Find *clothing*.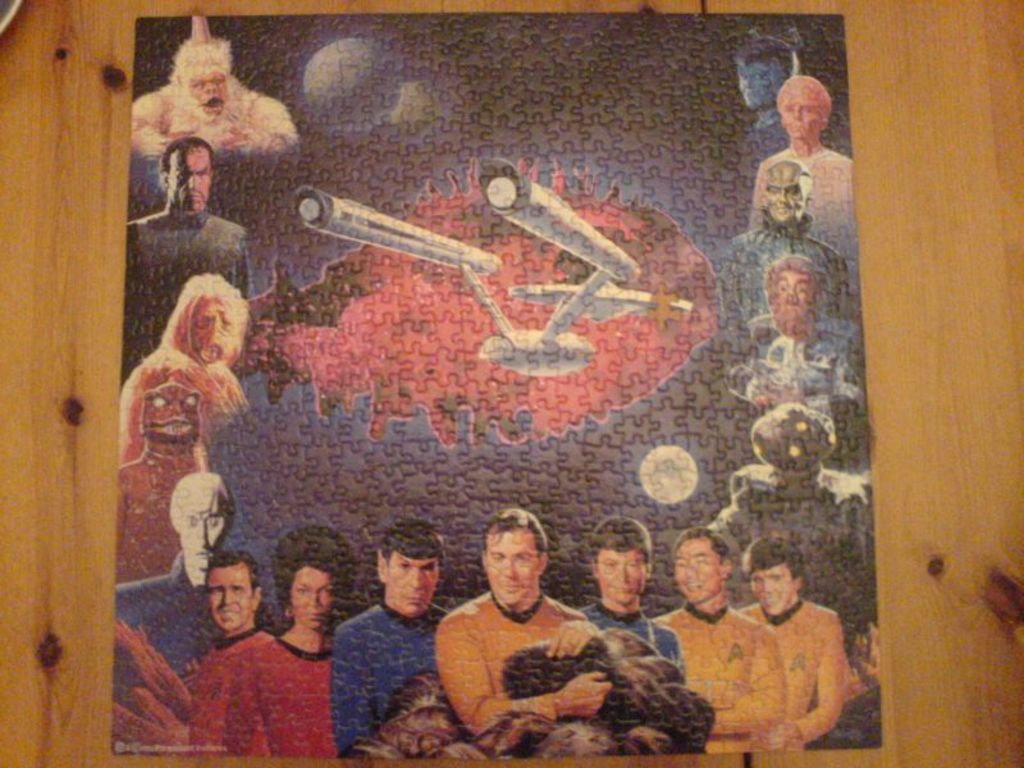
<bbox>326, 589, 456, 767</bbox>.
